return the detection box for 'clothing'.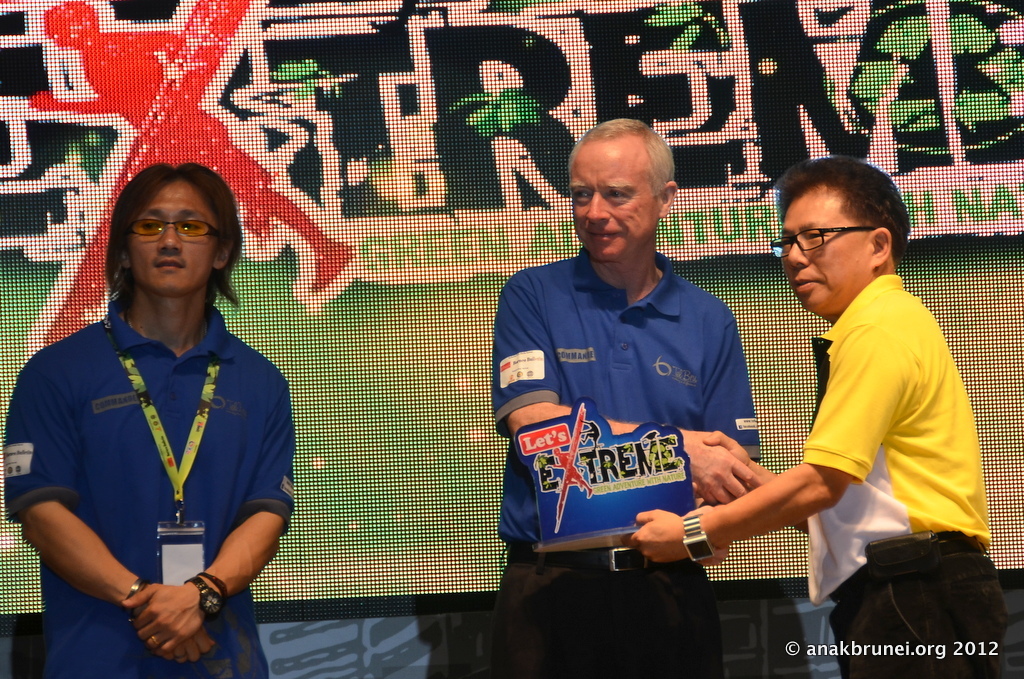
box=[487, 249, 763, 678].
